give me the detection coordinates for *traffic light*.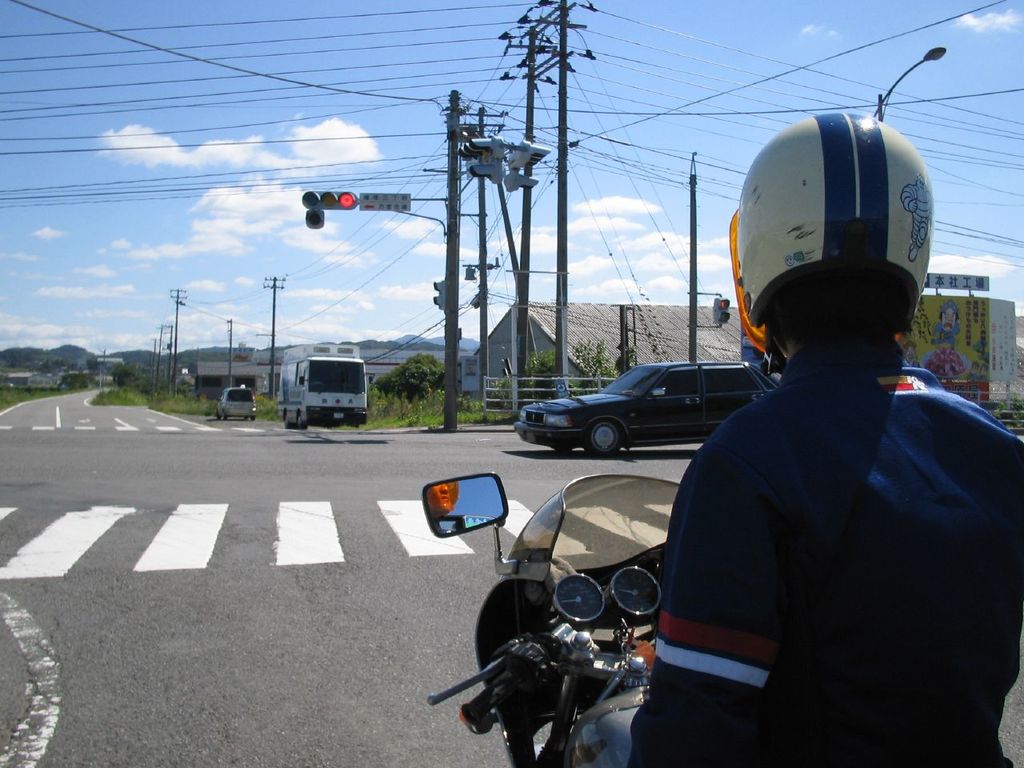
458 137 505 186.
